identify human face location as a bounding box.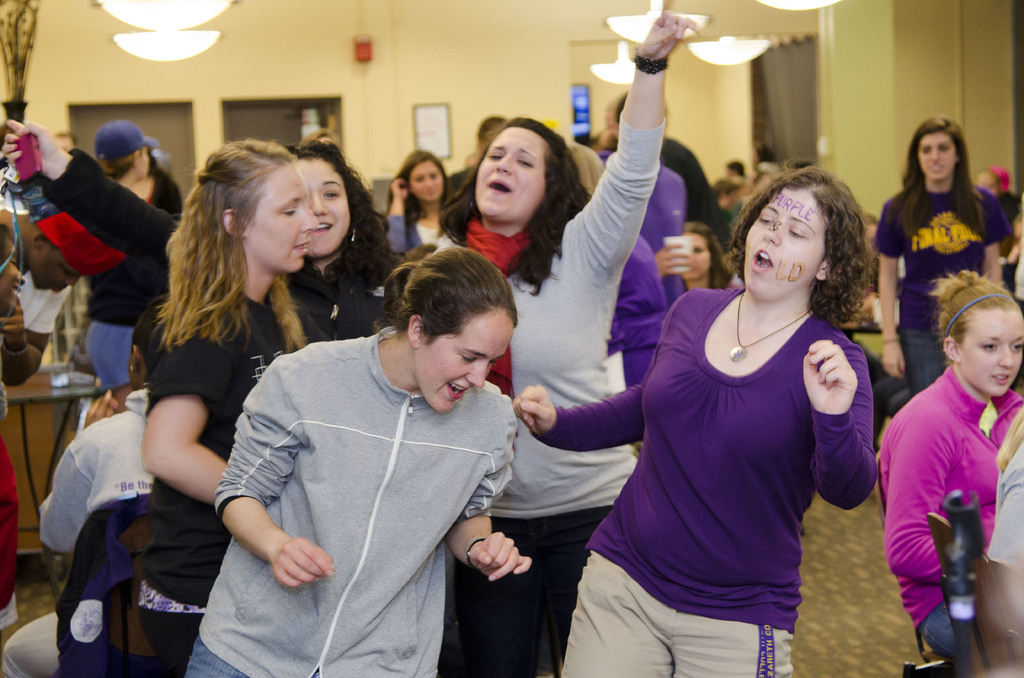
bbox=(413, 316, 516, 412).
